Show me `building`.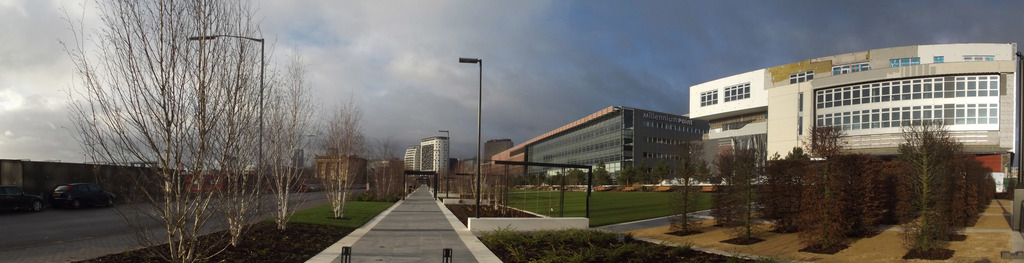
`building` is here: bbox(690, 42, 1016, 199).
